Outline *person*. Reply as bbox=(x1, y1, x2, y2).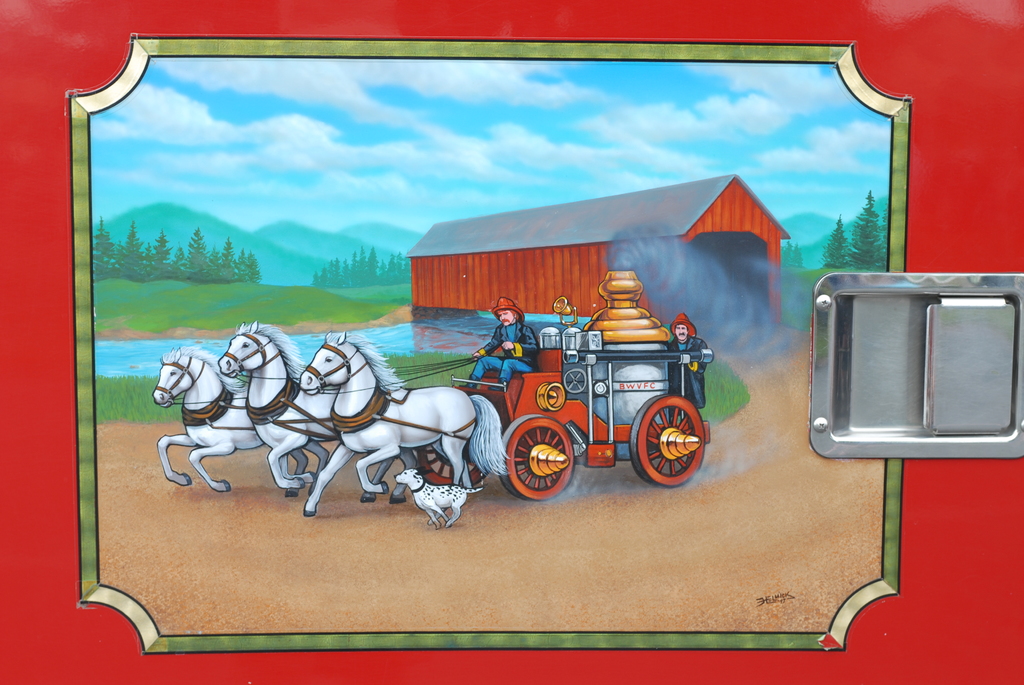
bbox=(668, 307, 711, 407).
